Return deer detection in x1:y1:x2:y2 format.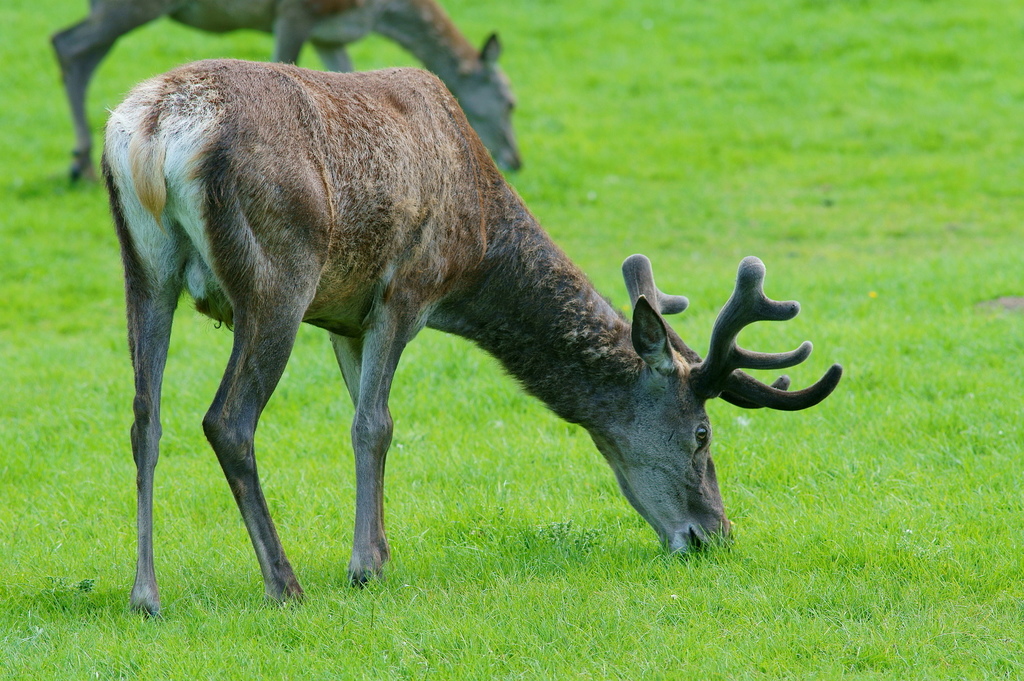
48:0:522:182.
